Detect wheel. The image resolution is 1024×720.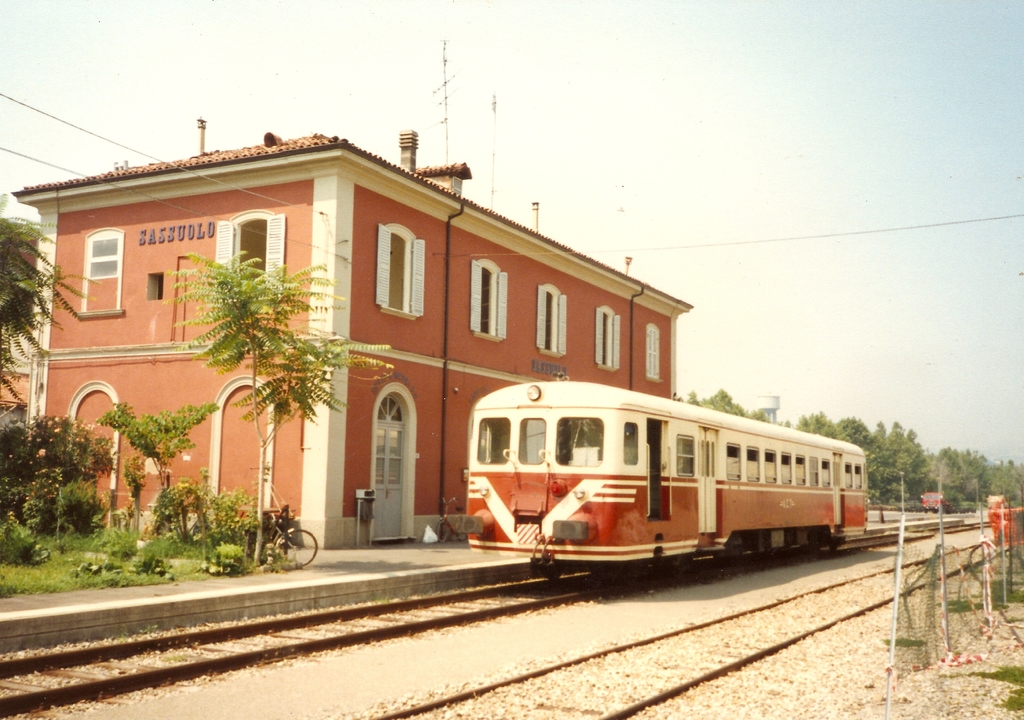
pyautogui.locateOnScreen(828, 542, 838, 552).
